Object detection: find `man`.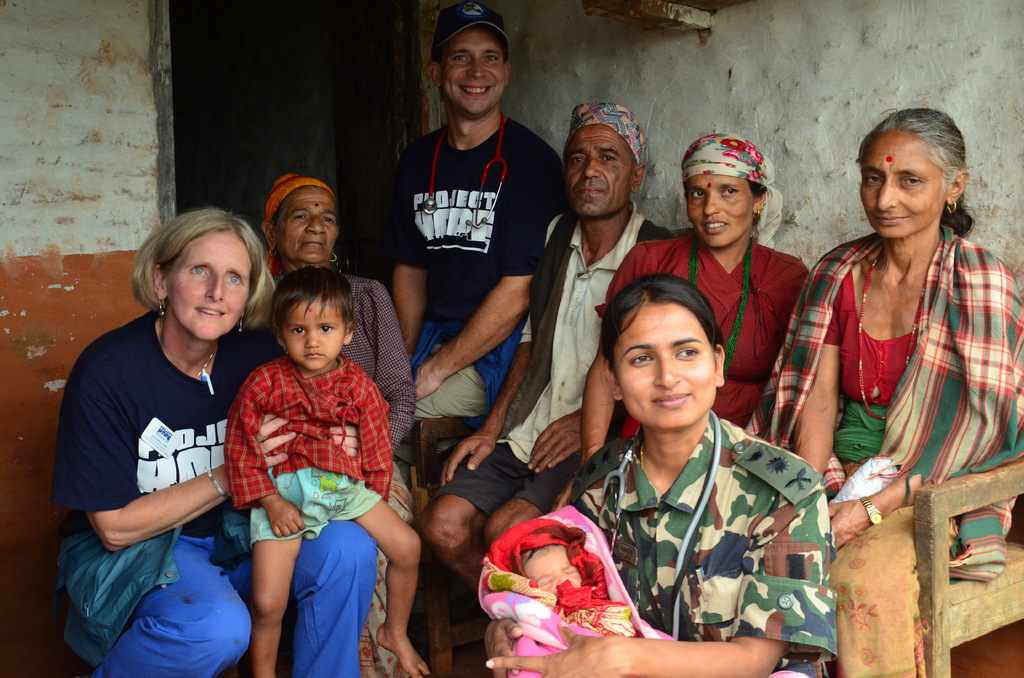
BBox(410, 100, 673, 600).
